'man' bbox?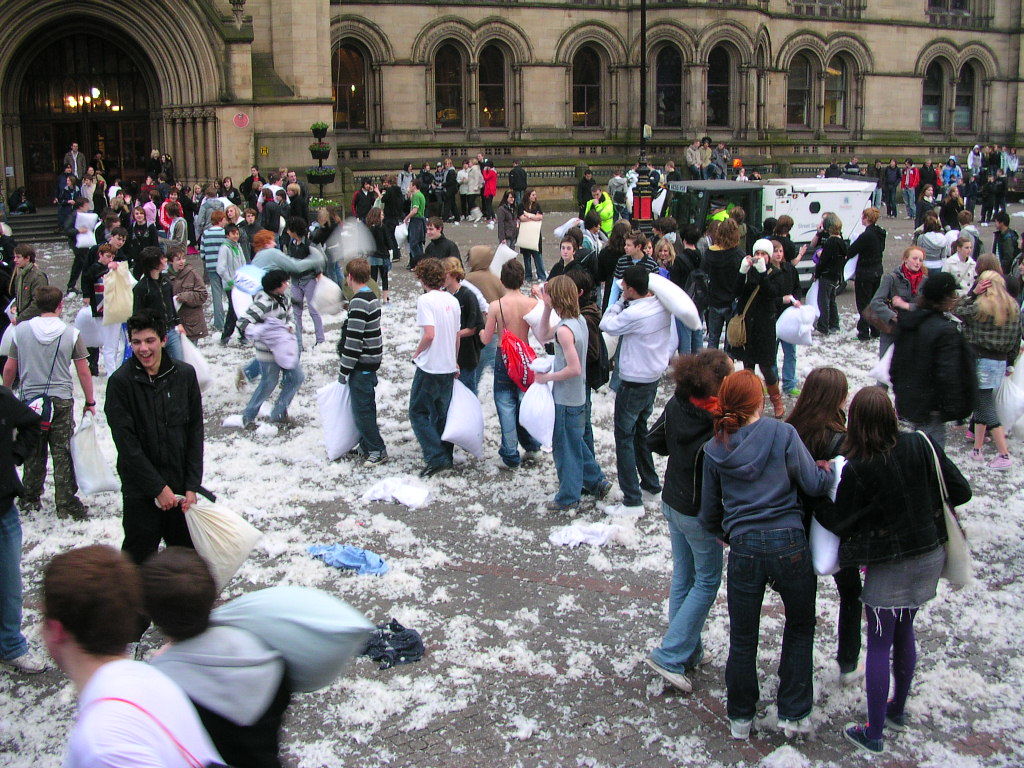
bbox=[62, 137, 92, 183]
